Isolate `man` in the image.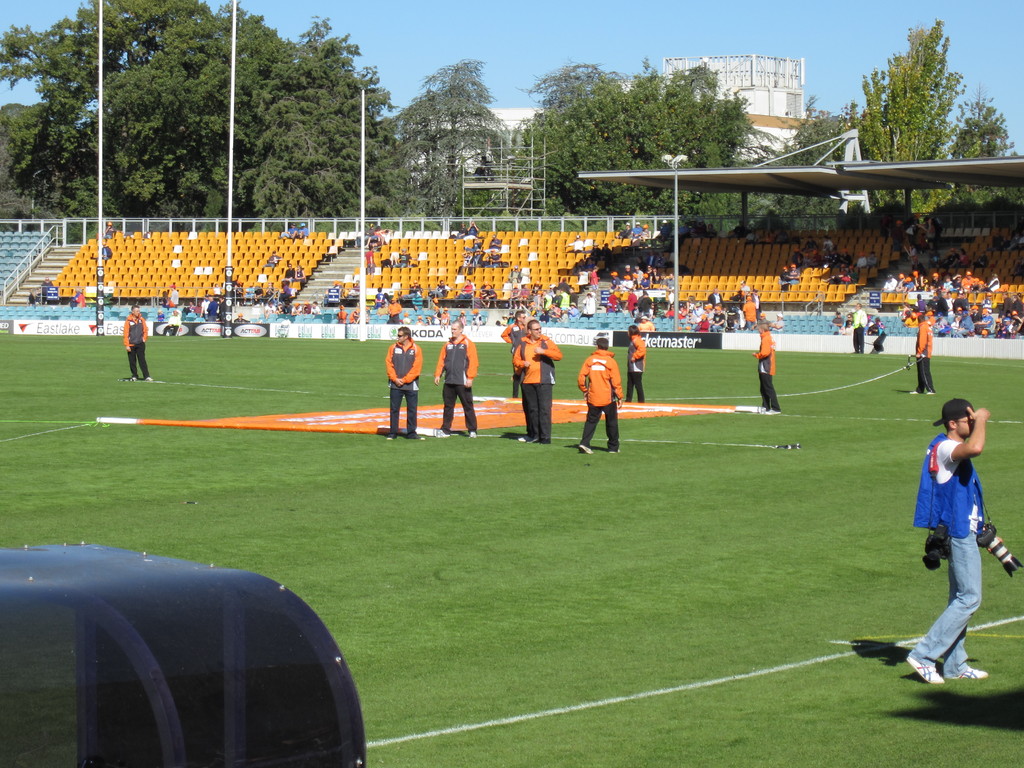
Isolated region: box=[385, 327, 425, 444].
